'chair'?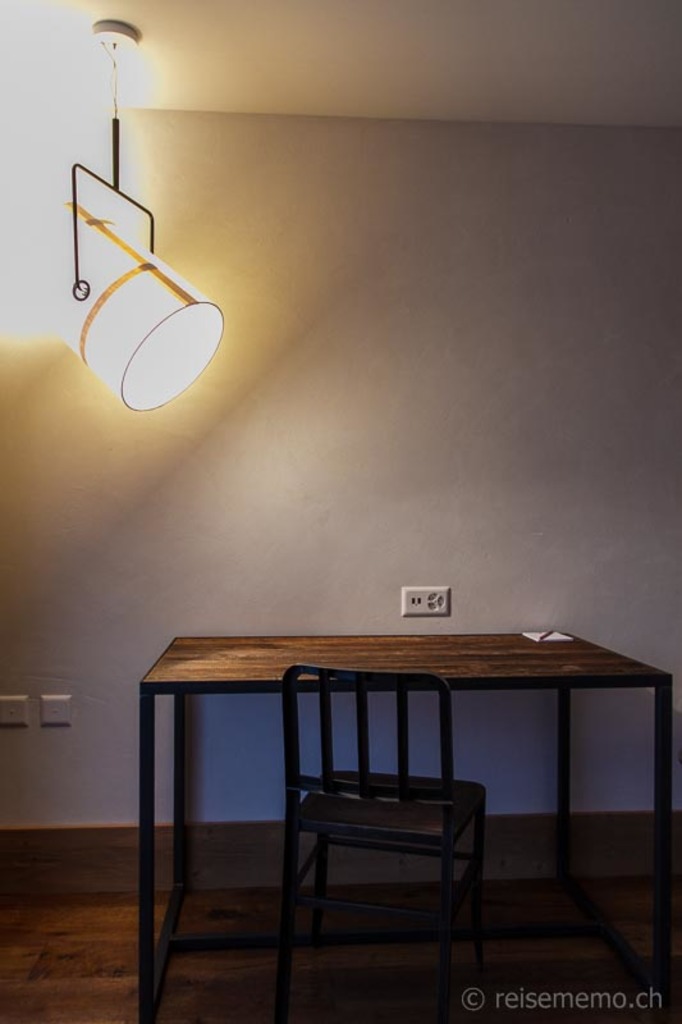
crop(283, 663, 498, 1023)
